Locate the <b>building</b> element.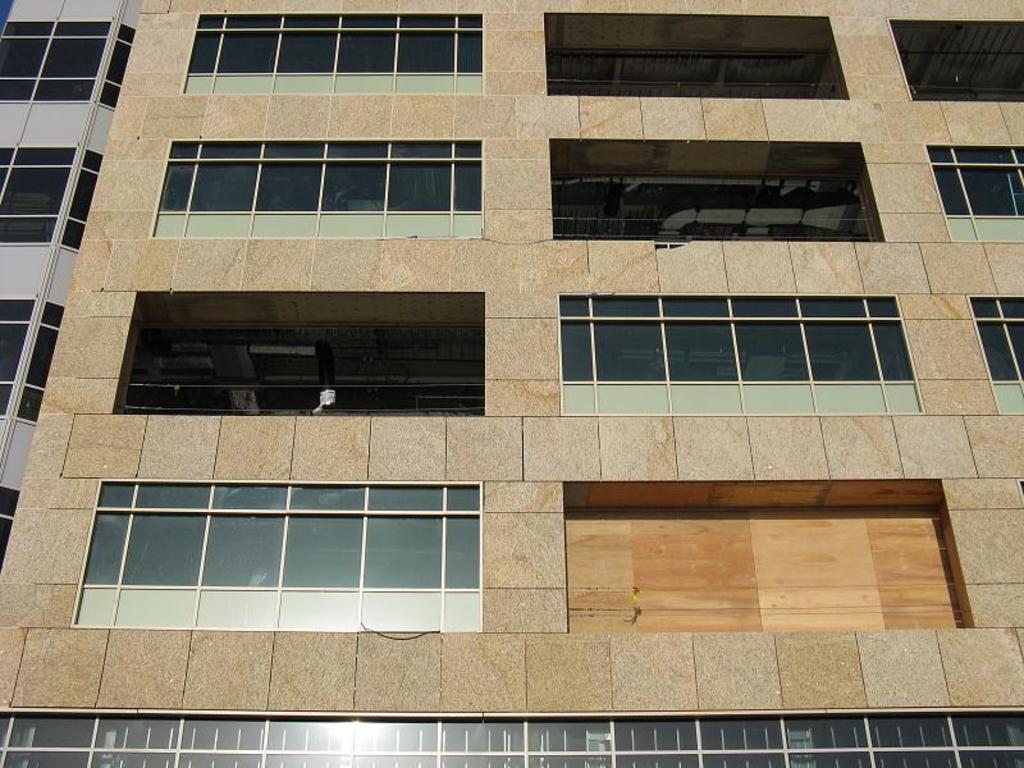
Element bbox: region(0, 0, 1021, 767).
